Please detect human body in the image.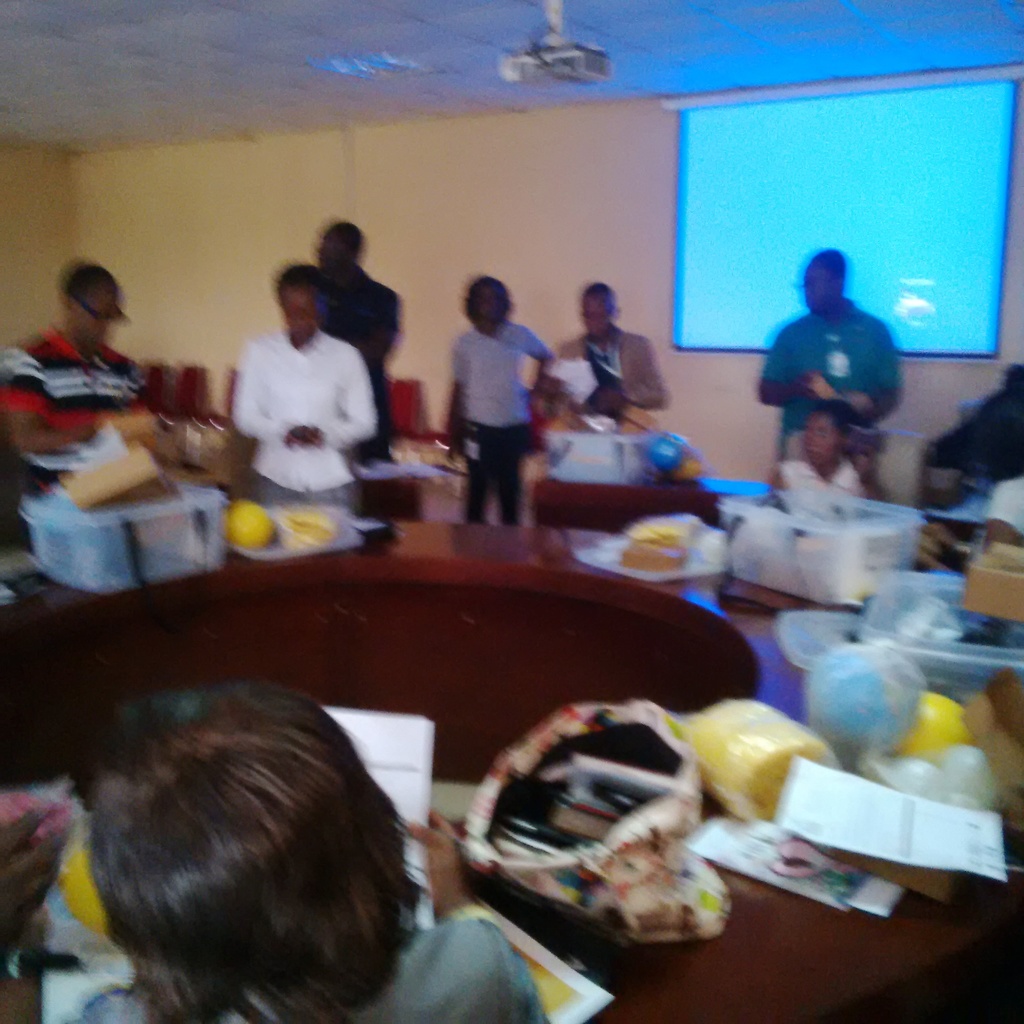
{"x1": 771, "y1": 217, "x2": 931, "y2": 532}.
